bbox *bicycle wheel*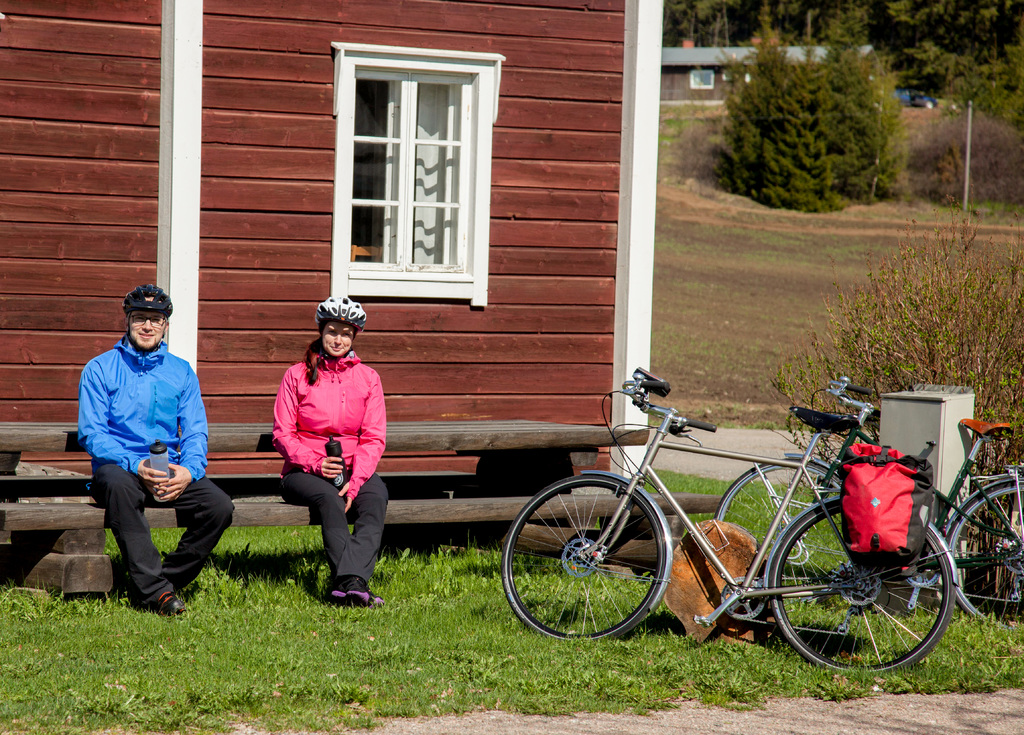
(x1=502, y1=474, x2=668, y2=641)
